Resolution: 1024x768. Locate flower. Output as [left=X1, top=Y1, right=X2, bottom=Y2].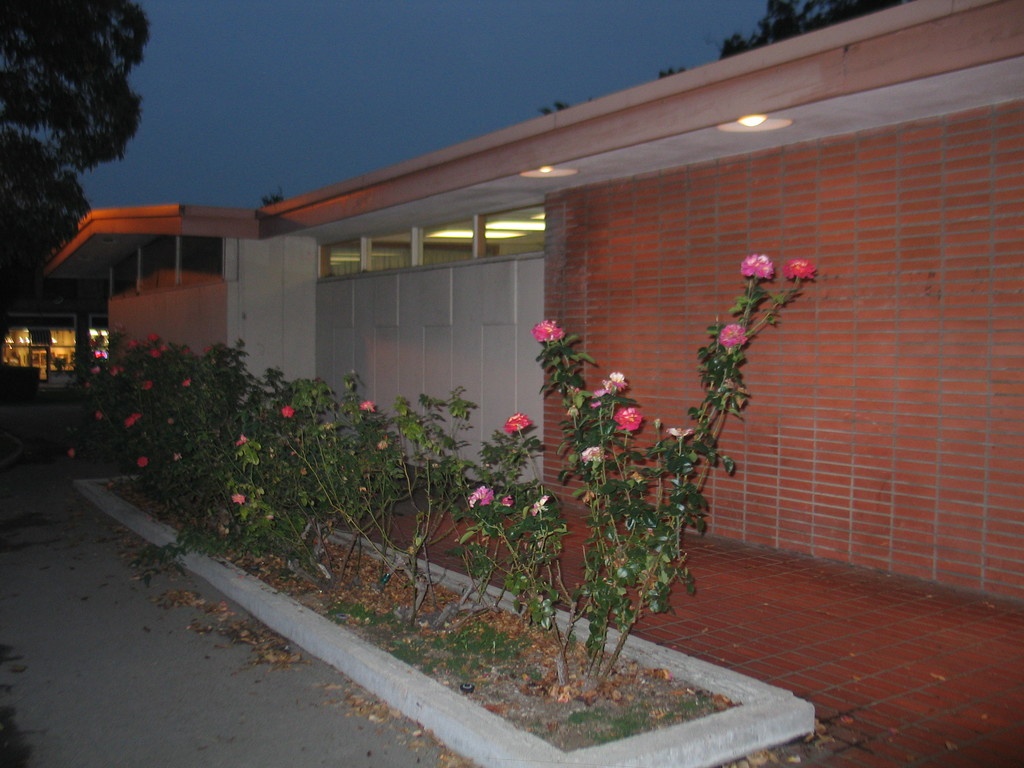
[left=530, top=318, right=567, bottom=347].
